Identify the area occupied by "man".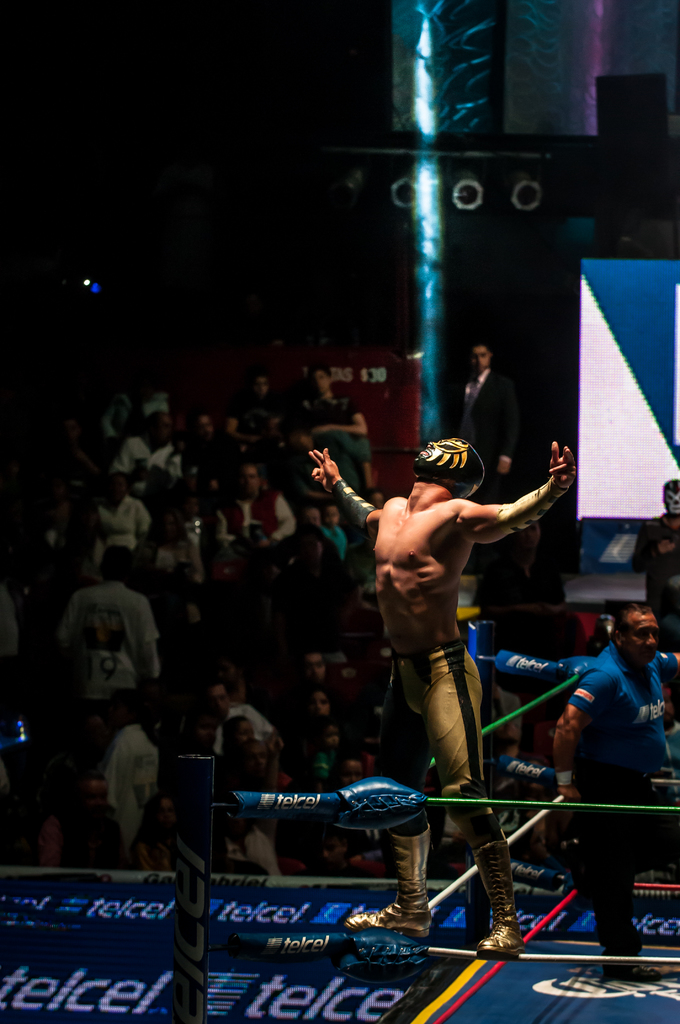
Area: <box>475,519,568,733</box>.
